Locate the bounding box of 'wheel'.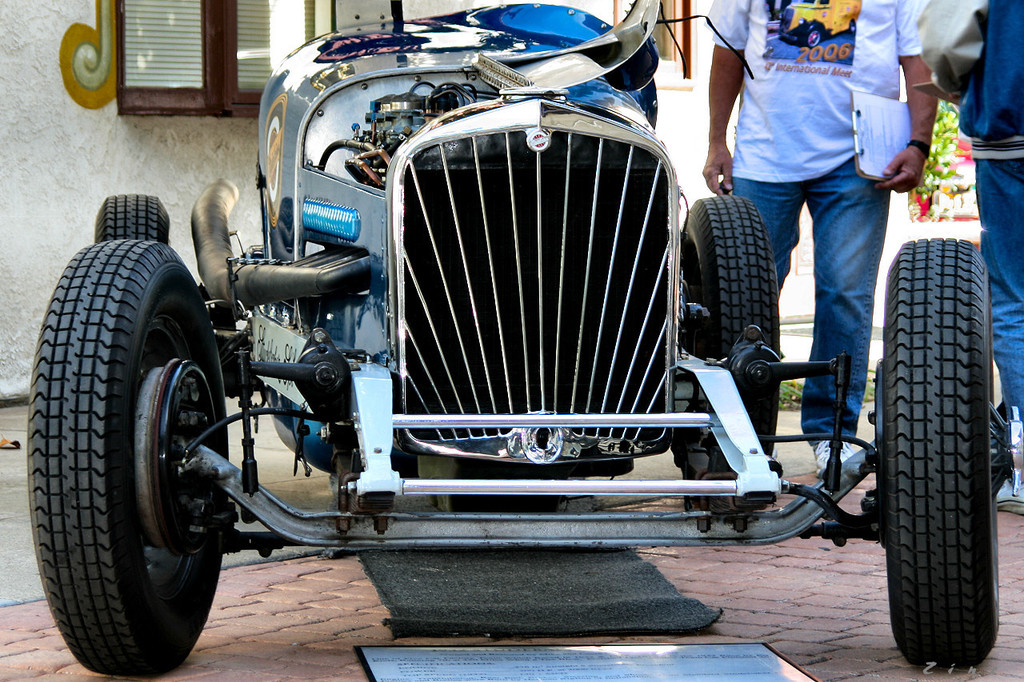
Bounding box: region(873, 237, 1023, 676).
